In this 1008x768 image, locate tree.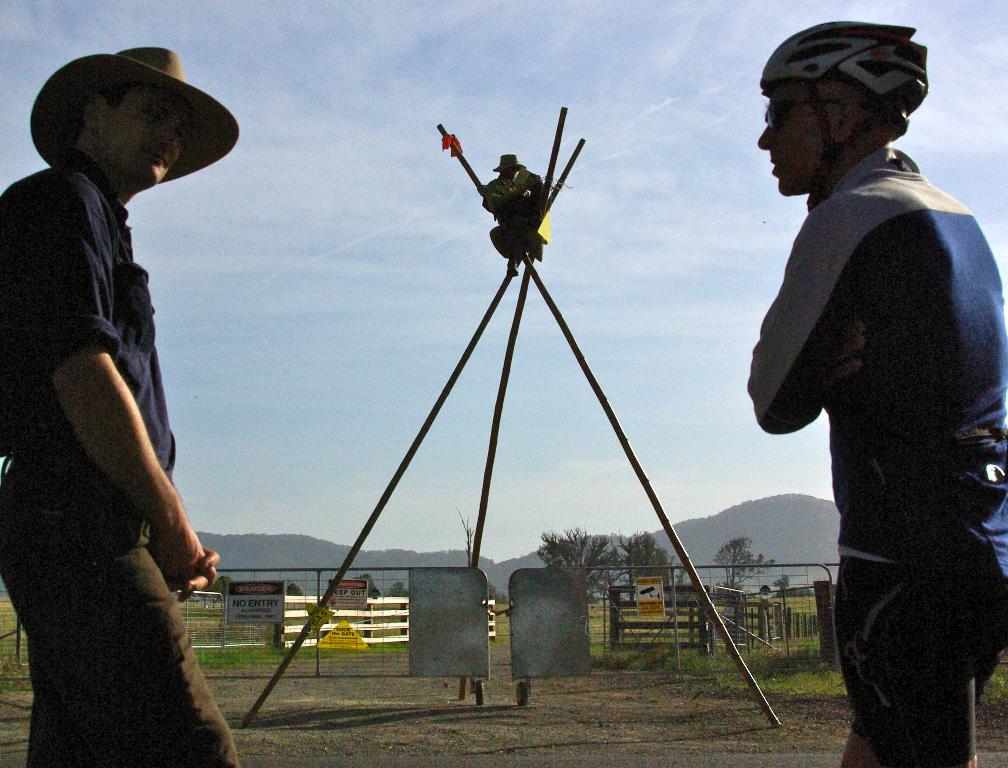
Bounding box: pyautogui.locateOnScreen(533, 529, 636, 606).
